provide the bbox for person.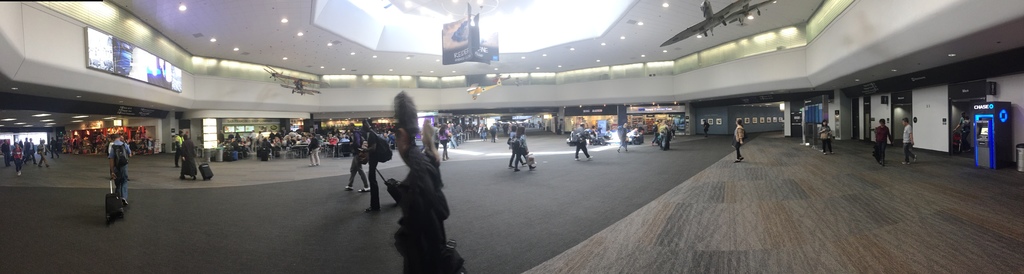
[489, 122, 499, 146].
